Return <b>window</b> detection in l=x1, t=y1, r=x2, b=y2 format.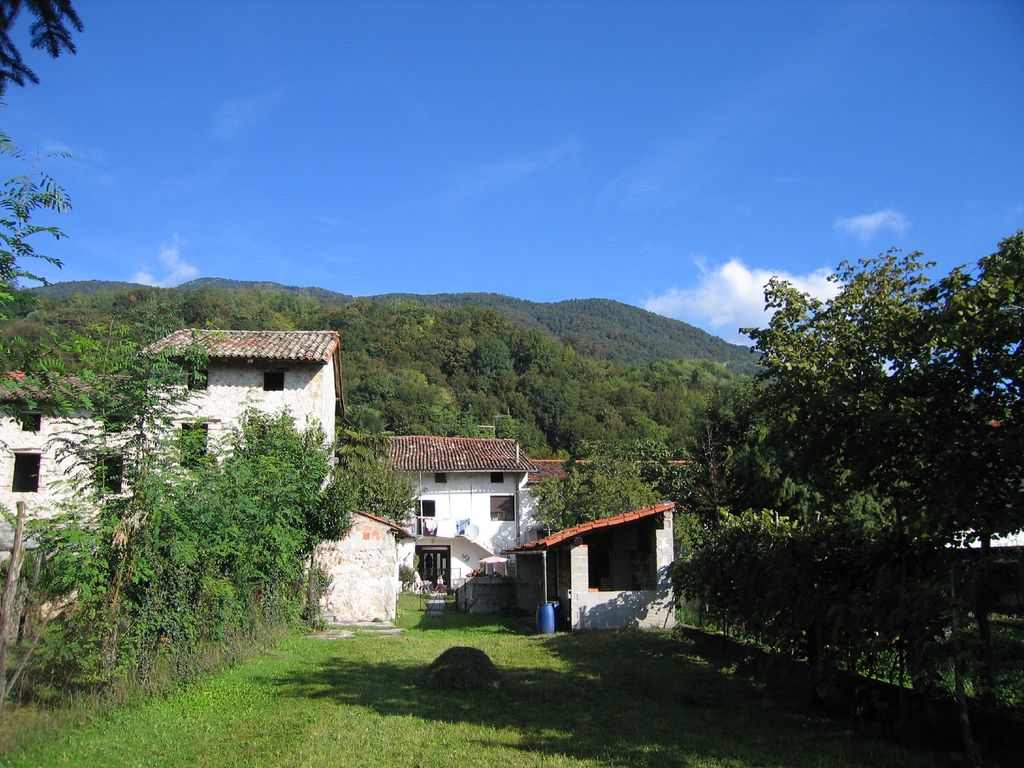
l=263, t=367, r=287, b=389.
